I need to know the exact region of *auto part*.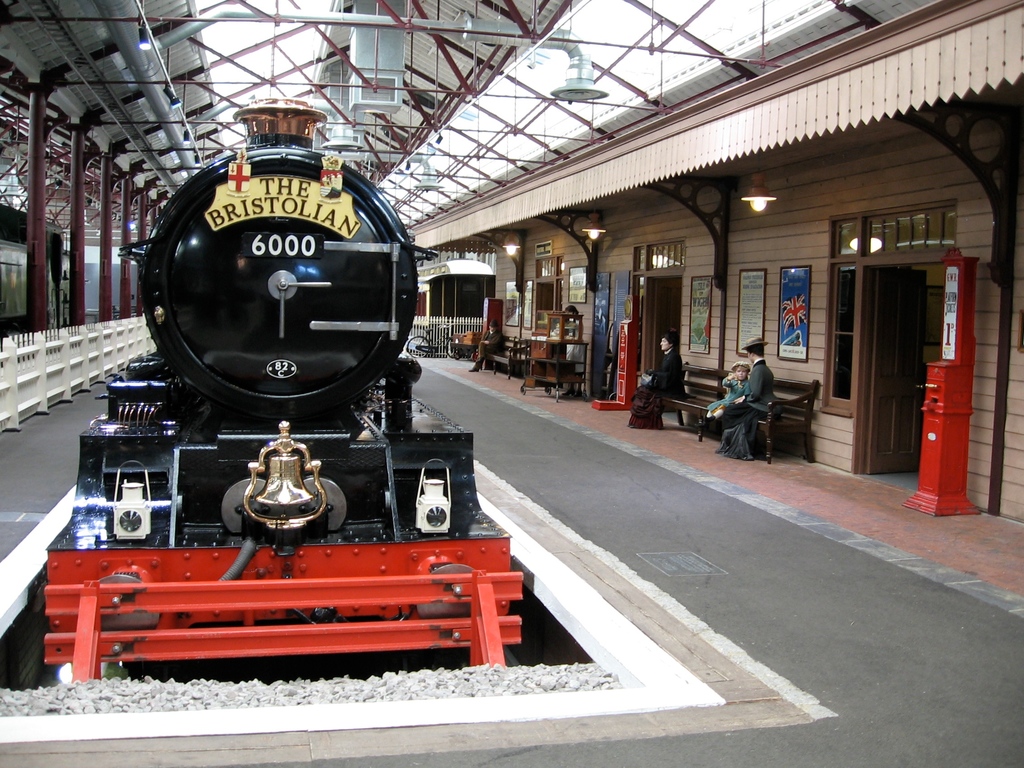
Region: {"left": 164, "top": 166, "right": 416, "bottom": 412}.
